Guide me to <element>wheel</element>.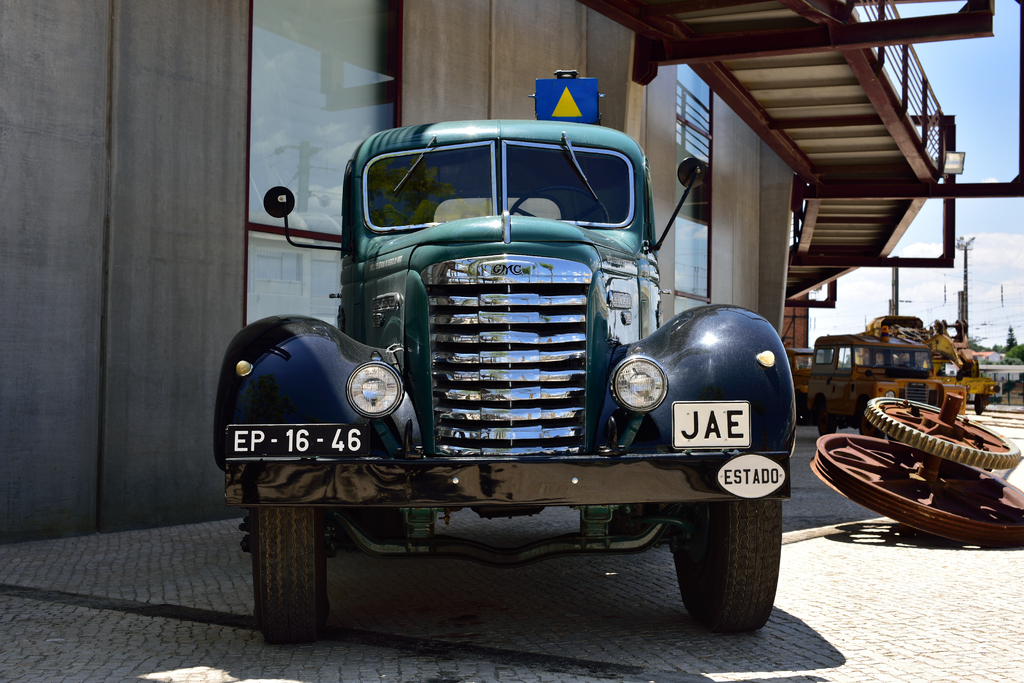
Guidance: box(680, 476, 786, 632).
